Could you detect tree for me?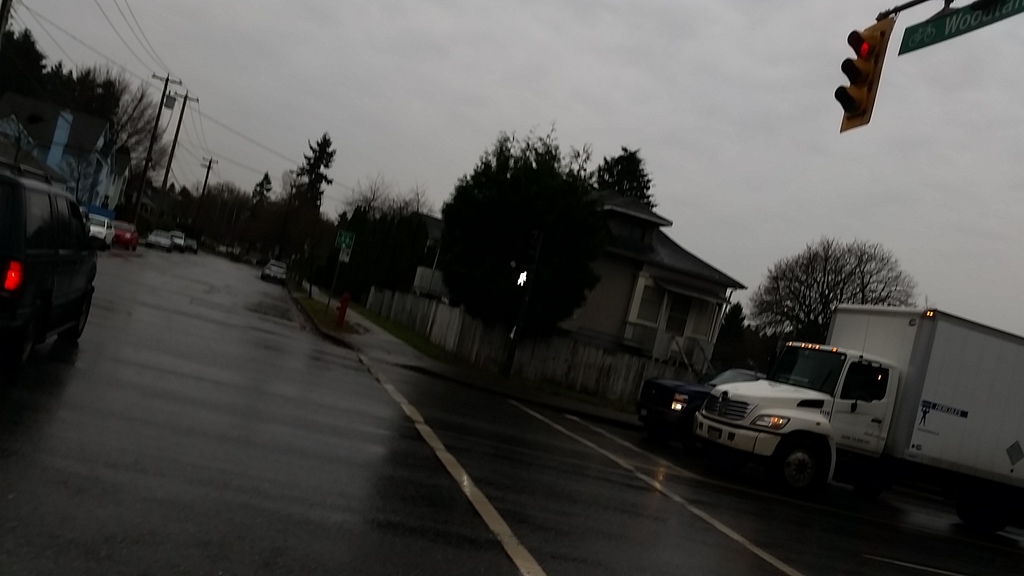
Detection result: 279:128:334:273.
